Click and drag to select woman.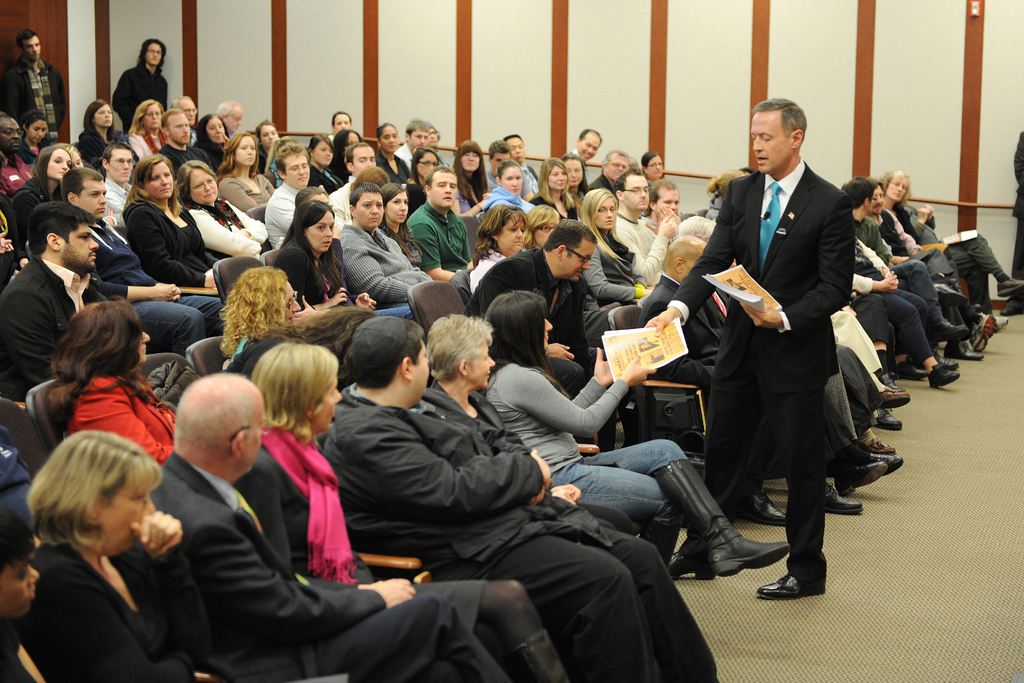
Selection: locate(470, 204, 529, 292).
